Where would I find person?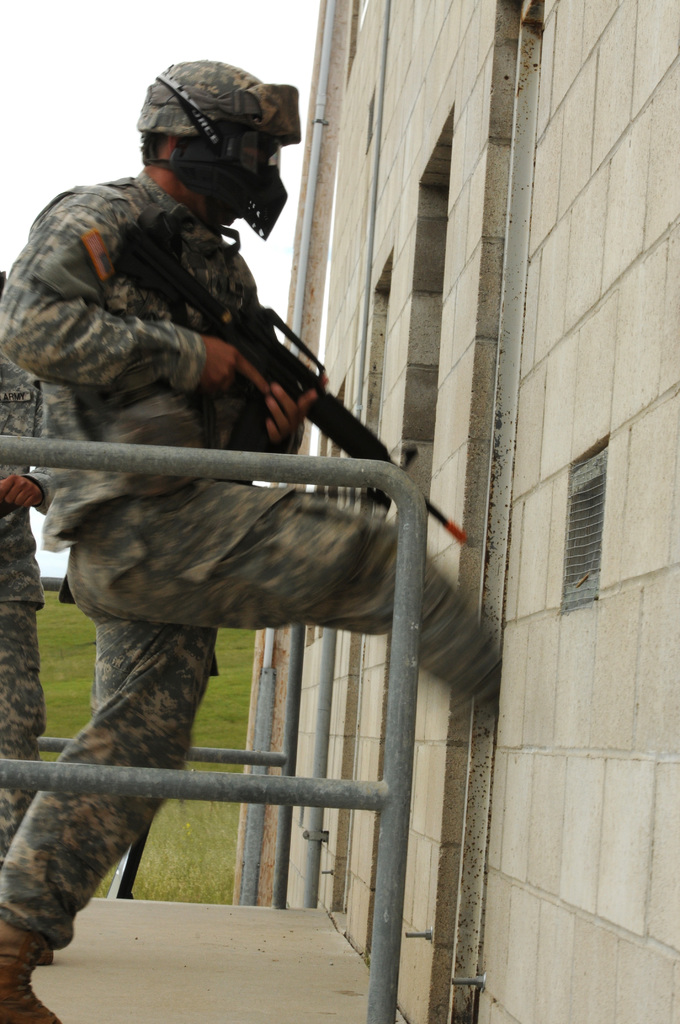
At <bbox>0, 271, 80, 977</bbox>.
